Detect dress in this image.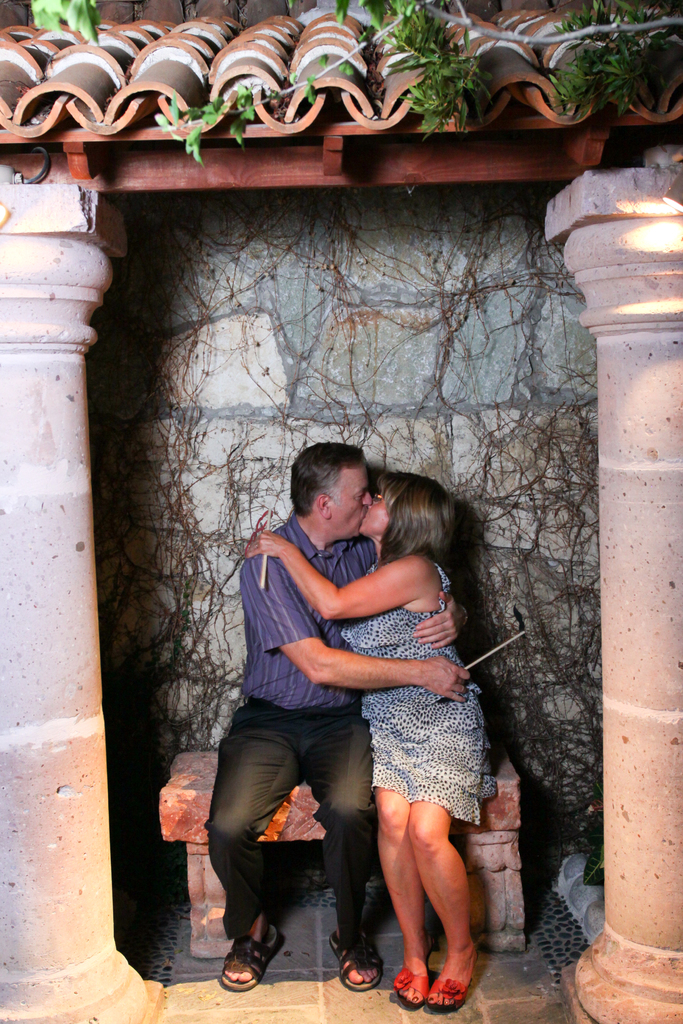
Detection: 345, 553, 502, 829.
